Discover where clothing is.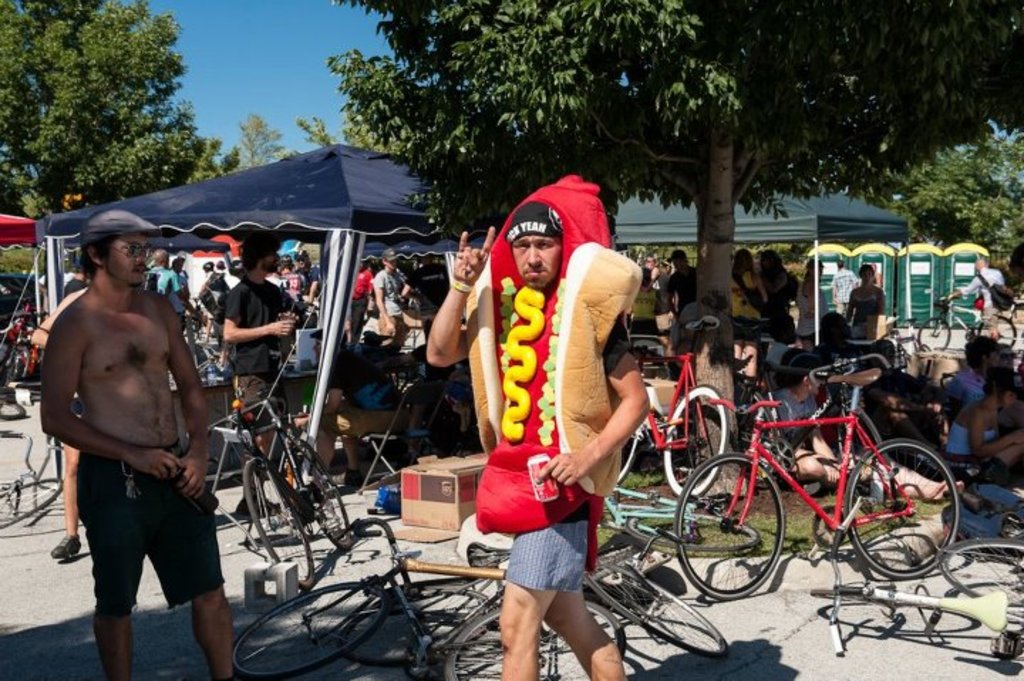
Discovered at [left=503, top=331, right=634, bottom=586].
